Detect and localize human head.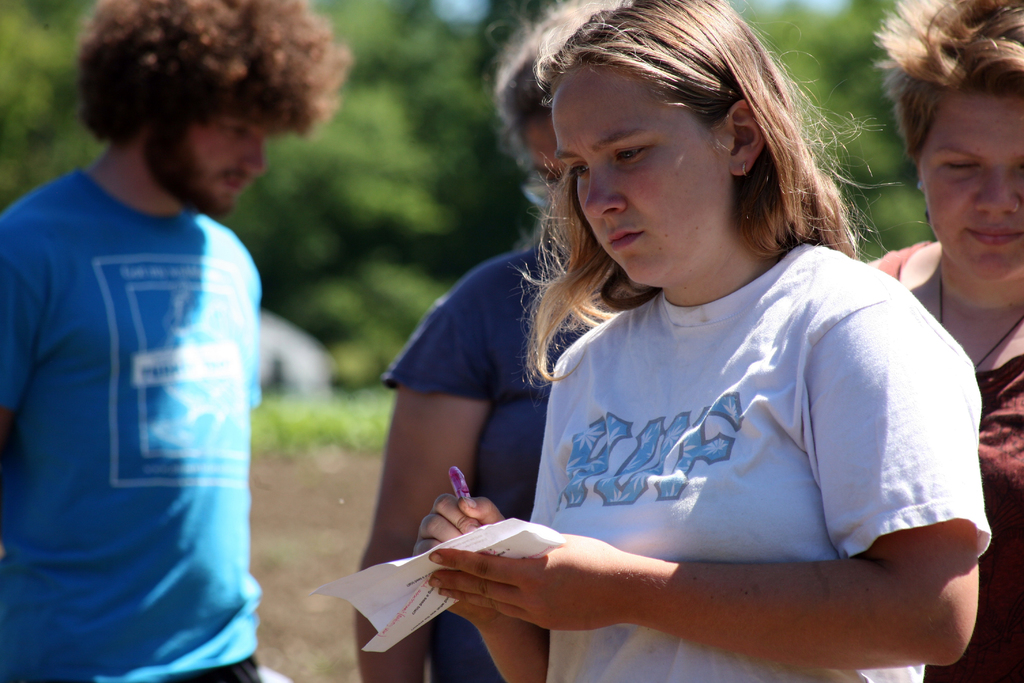
Localized at x1=530 y1=6 x2=845 y2=283.
